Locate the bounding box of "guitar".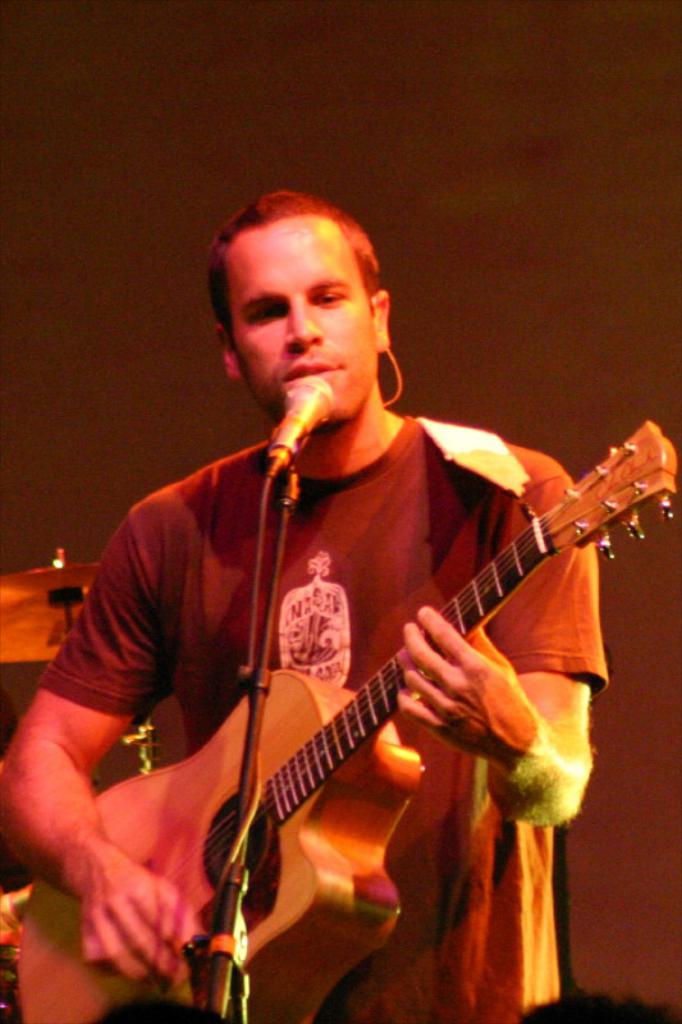
Bounding box: [74,406,645,1007].
